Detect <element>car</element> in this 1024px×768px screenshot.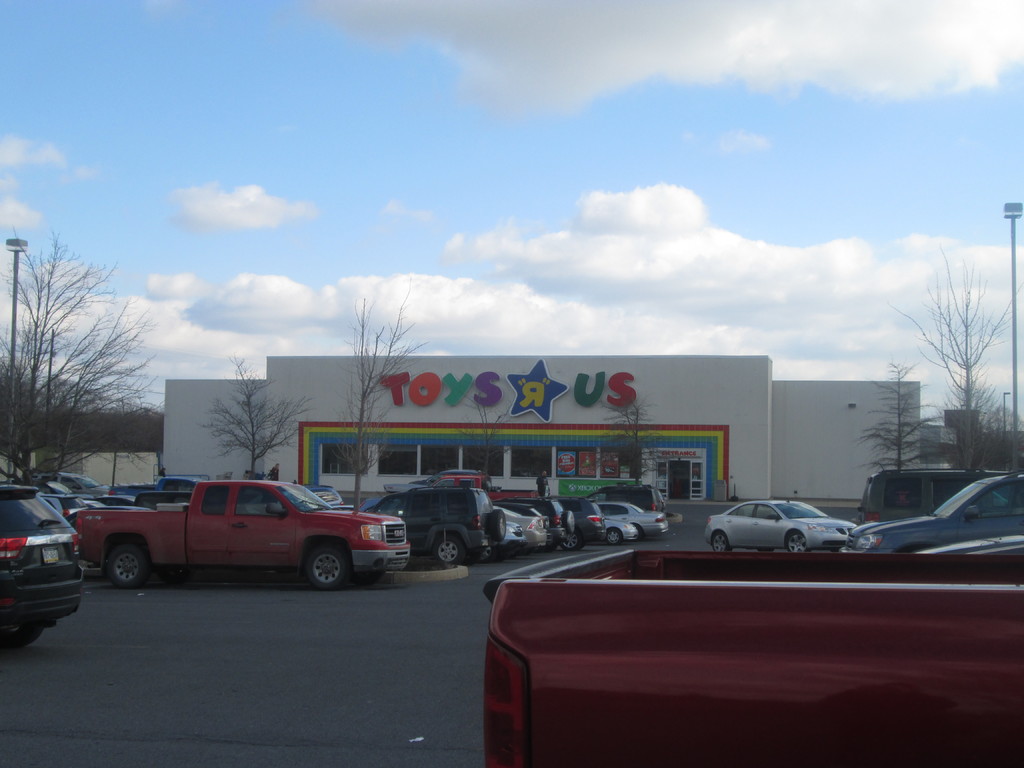
Detection: [left=702, top=497, right=847, bottom=549].
